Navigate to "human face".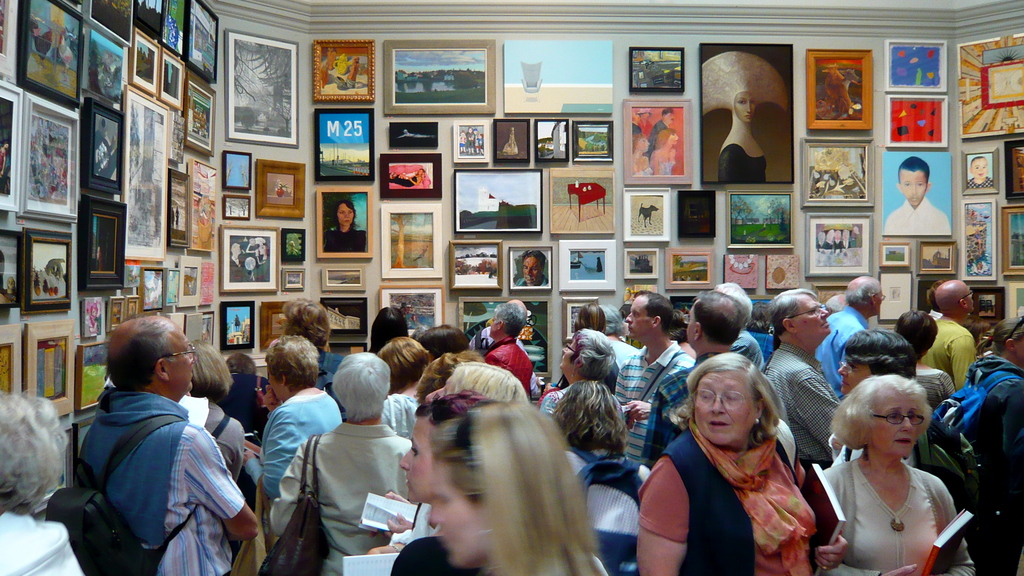
Navigation target: Rect(488, 311, 500, 340).
